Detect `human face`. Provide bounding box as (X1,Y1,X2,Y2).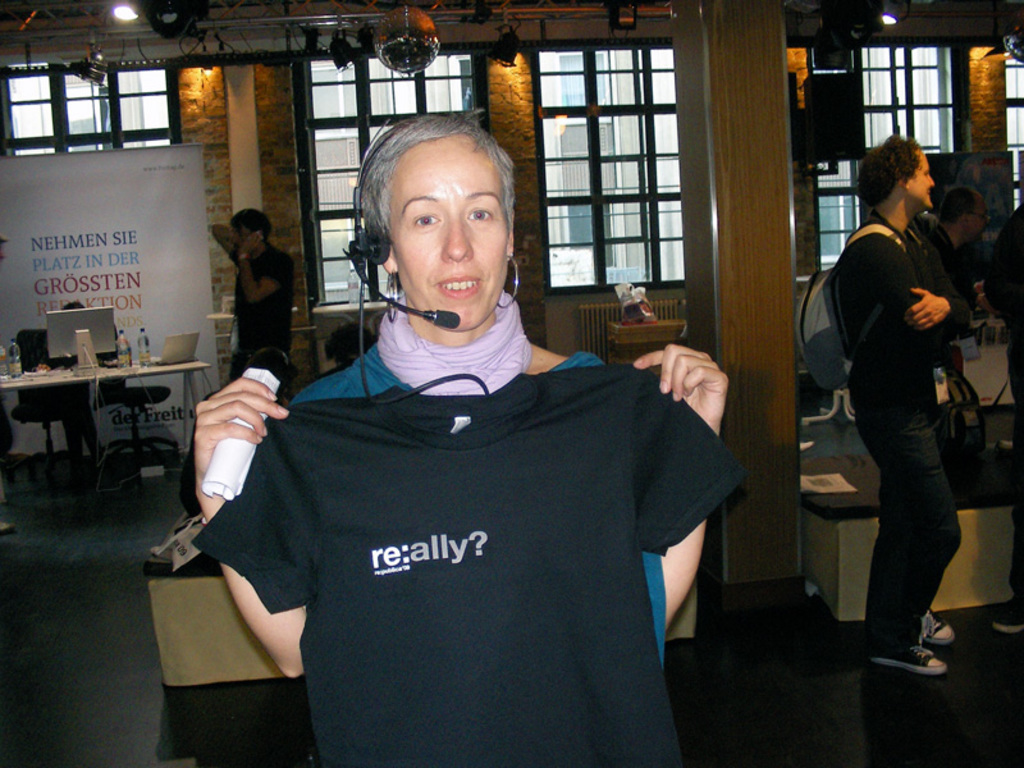
(383,152,511,324).
